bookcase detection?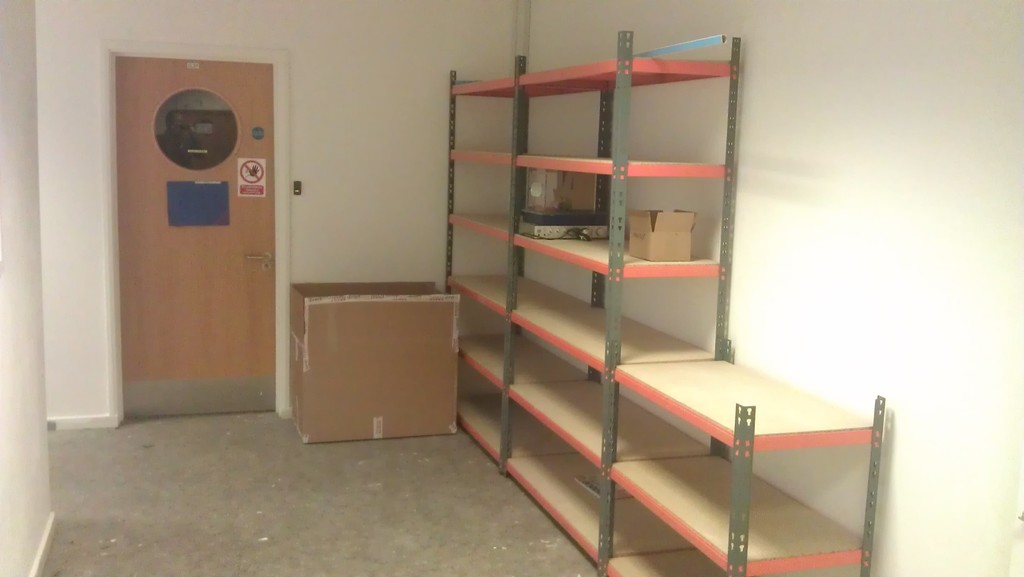
l=432, t=45, r=863, b=576
